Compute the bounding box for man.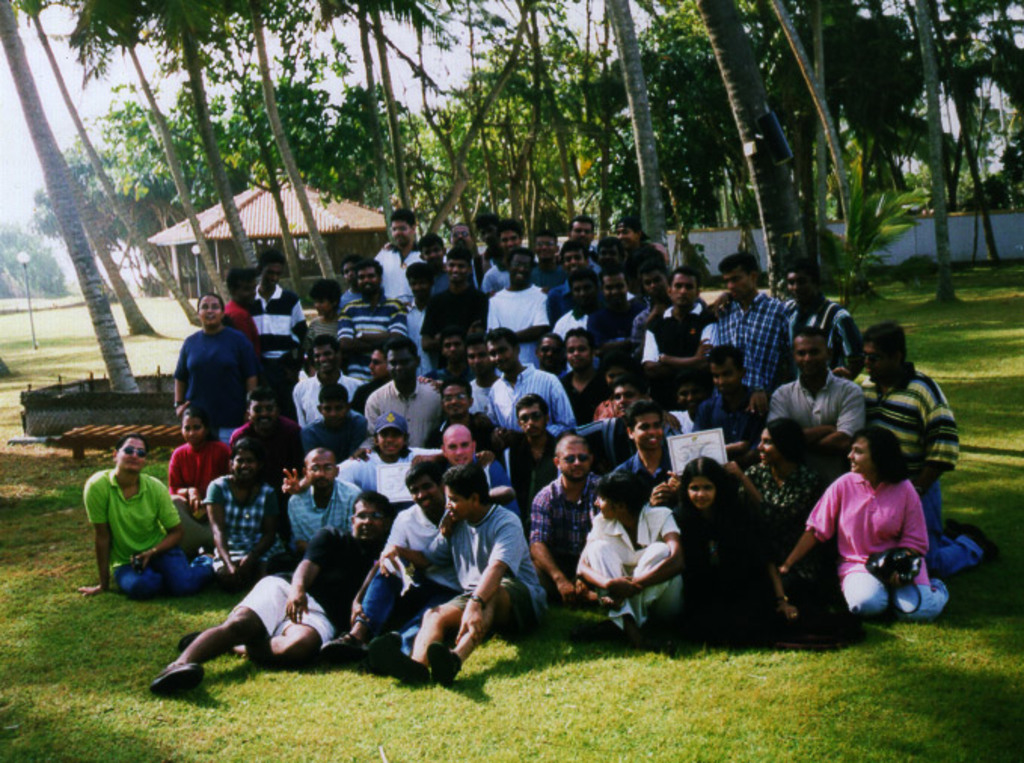
<region>609, 412, 676, 520</region>.
